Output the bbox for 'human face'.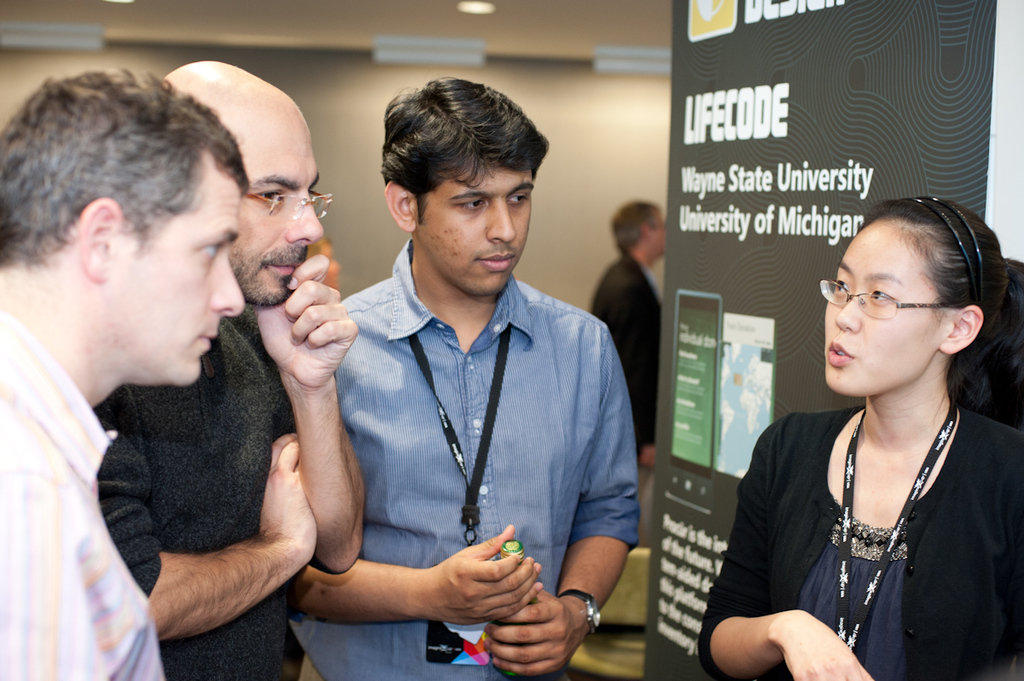
locate(113, 180, 247, 396).
